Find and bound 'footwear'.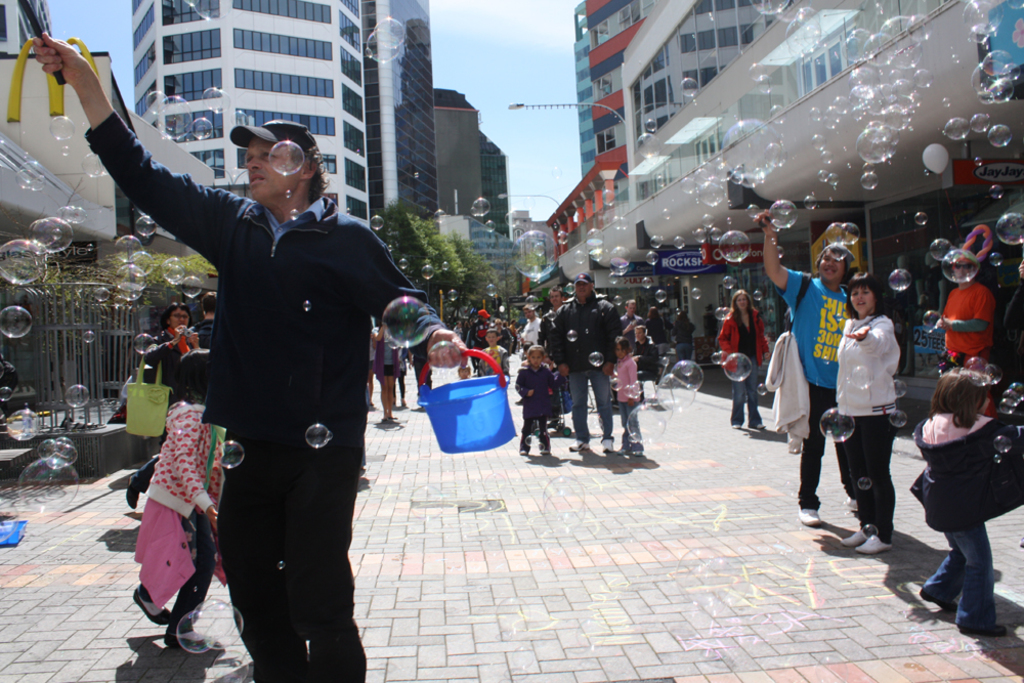
Bound: 919, 586, 958, 615.
